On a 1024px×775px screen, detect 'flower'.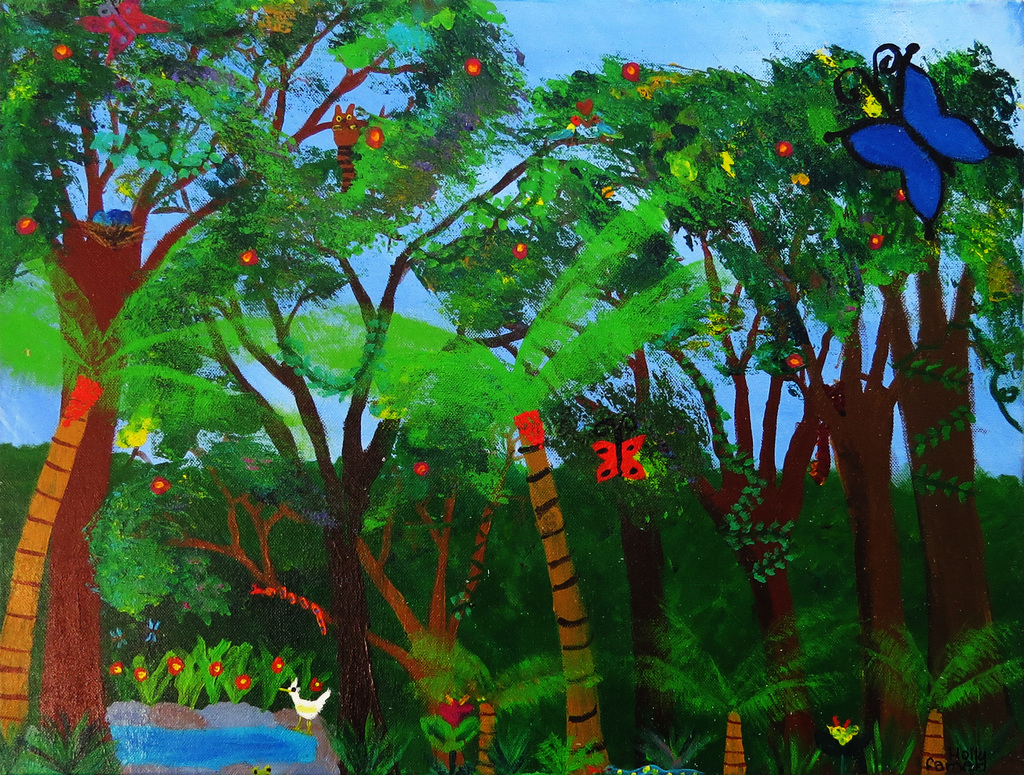
(312, 677, 320, 692).
